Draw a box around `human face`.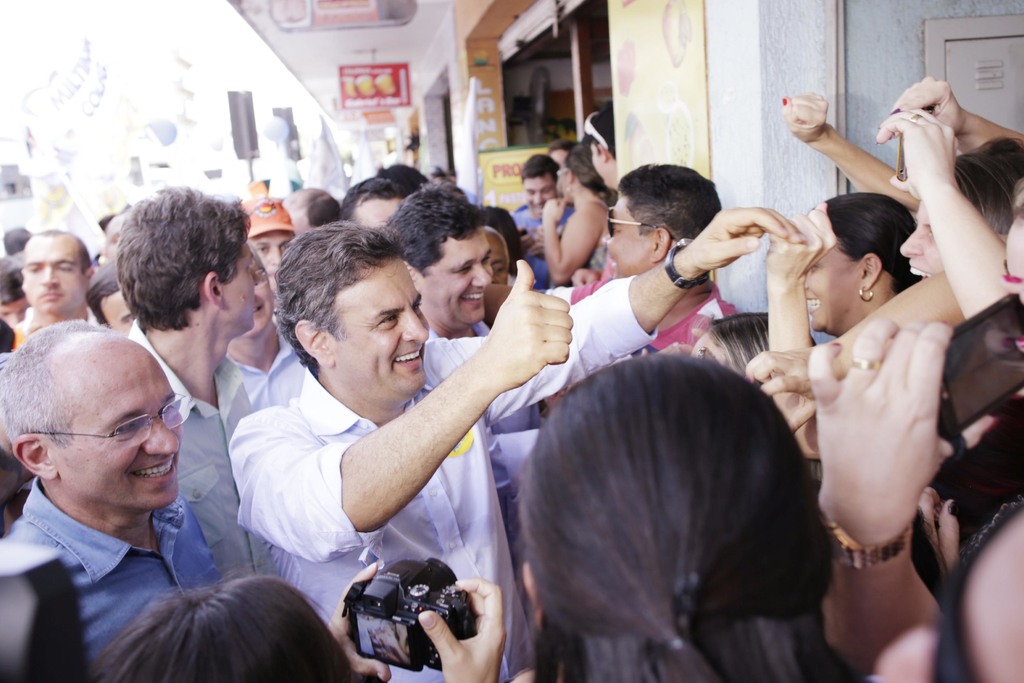
[333,254,434,400].
